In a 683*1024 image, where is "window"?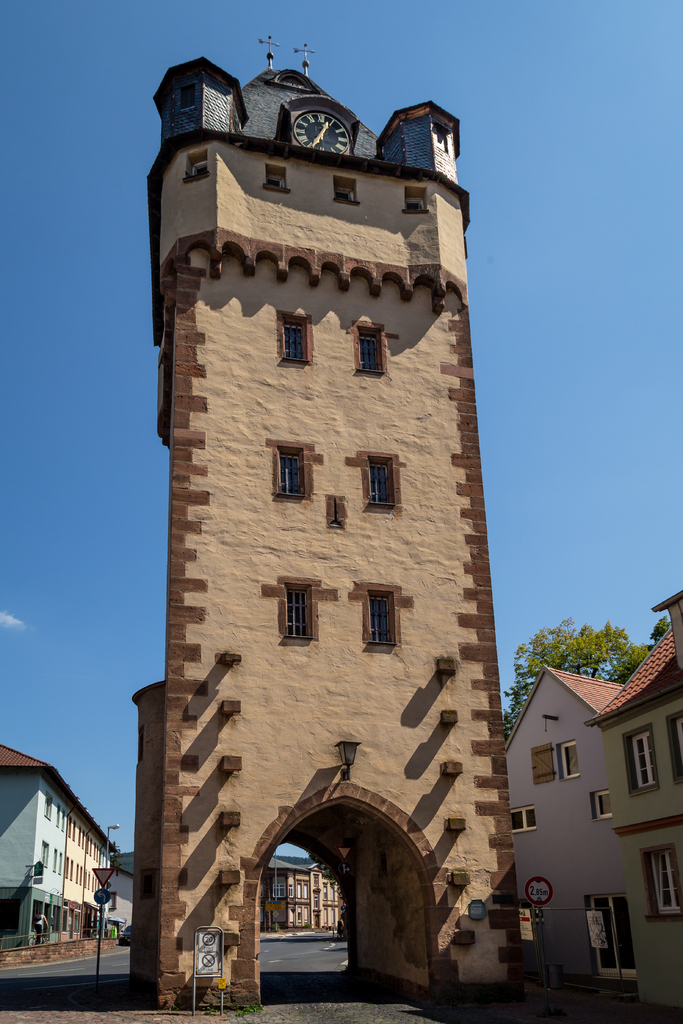
locate(670, 712, 682, 783).
